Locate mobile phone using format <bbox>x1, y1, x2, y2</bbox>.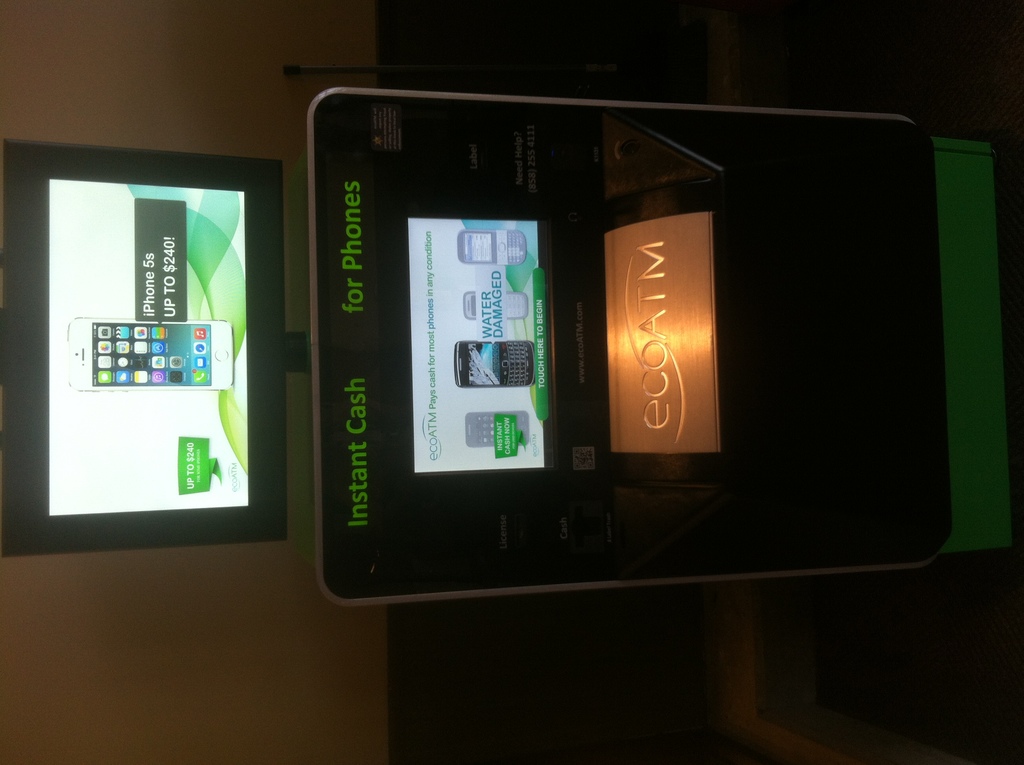
<bbox>282, 83, 920, 582</bbox>.
